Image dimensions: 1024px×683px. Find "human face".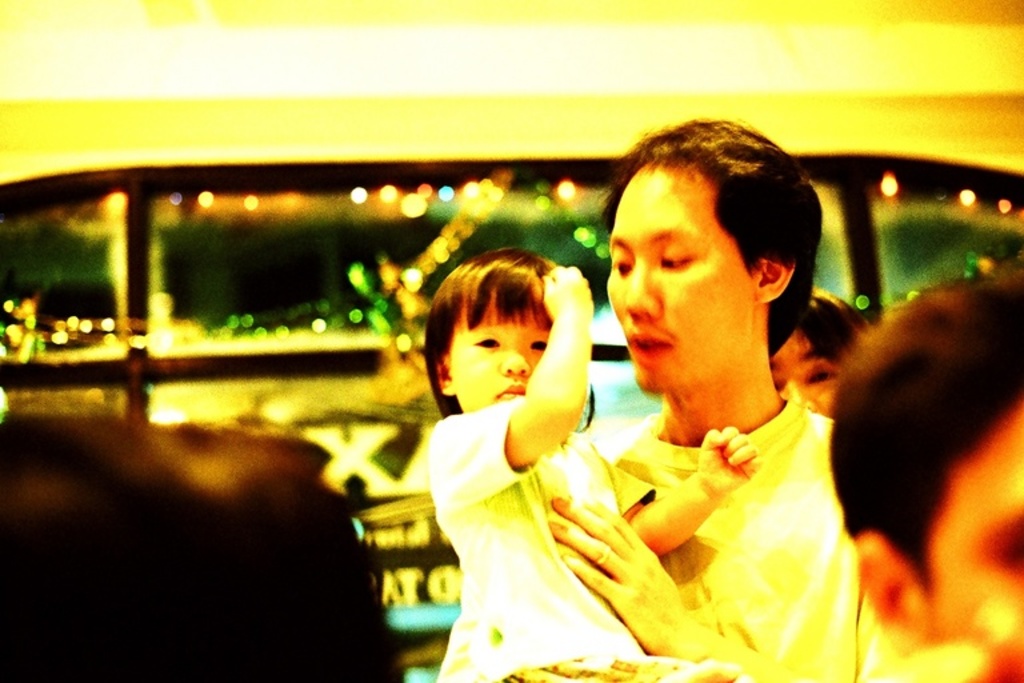
x1=920 y1=392 x2=1023 y2=682.
